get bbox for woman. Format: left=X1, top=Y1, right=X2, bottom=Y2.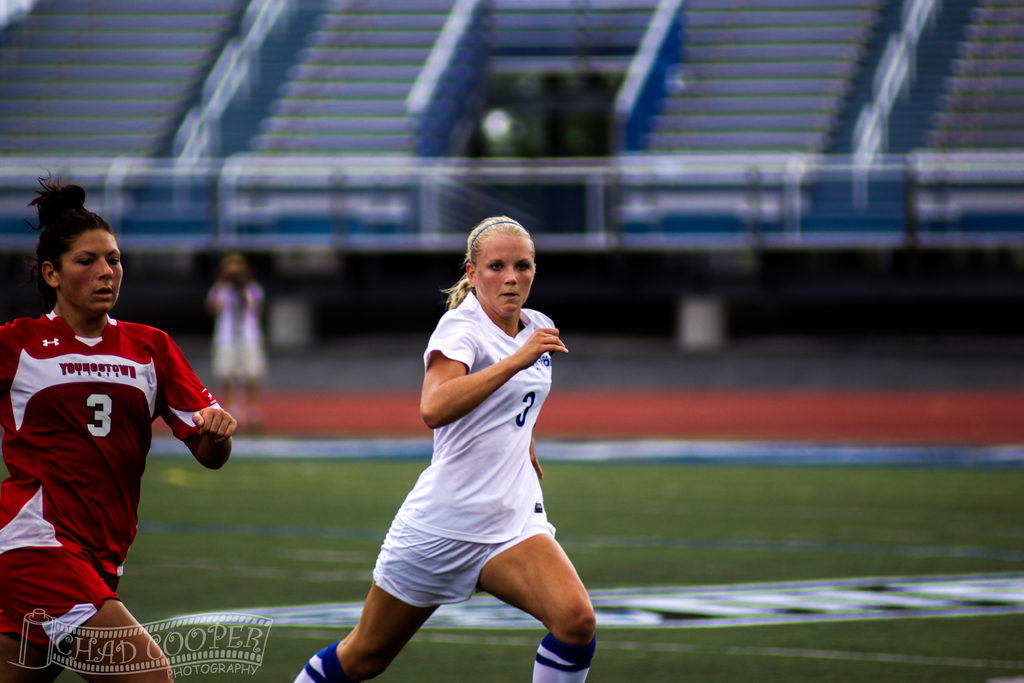
left=297, top=218, right=600, bottom=682.
